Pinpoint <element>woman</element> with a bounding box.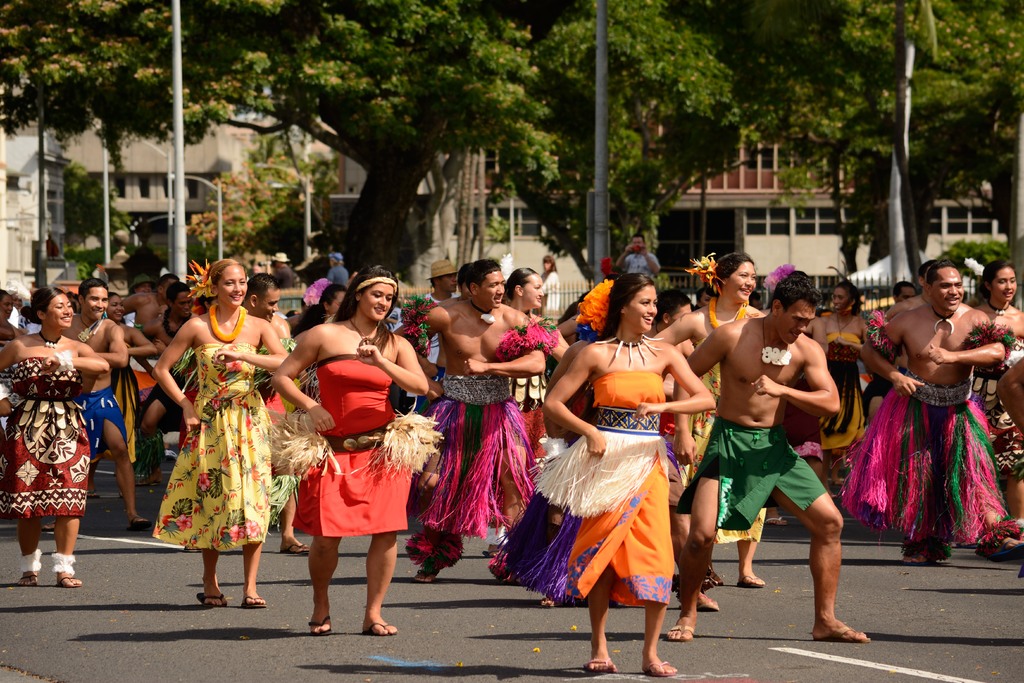
3, 286, 108, 586.
